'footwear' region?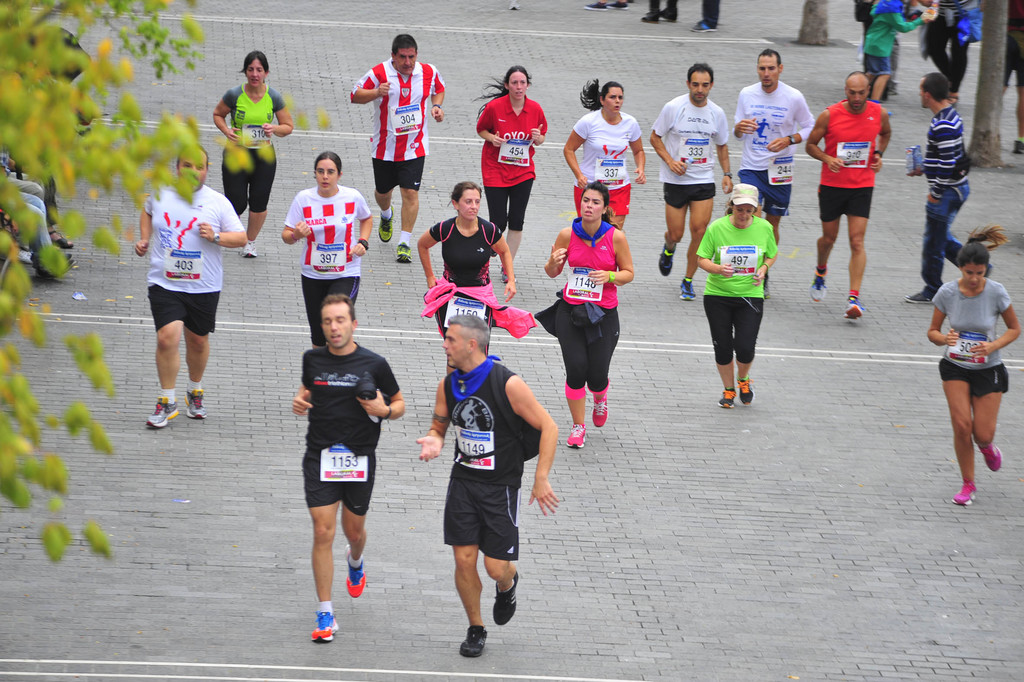
bbox(950, 479, 979, 504)
